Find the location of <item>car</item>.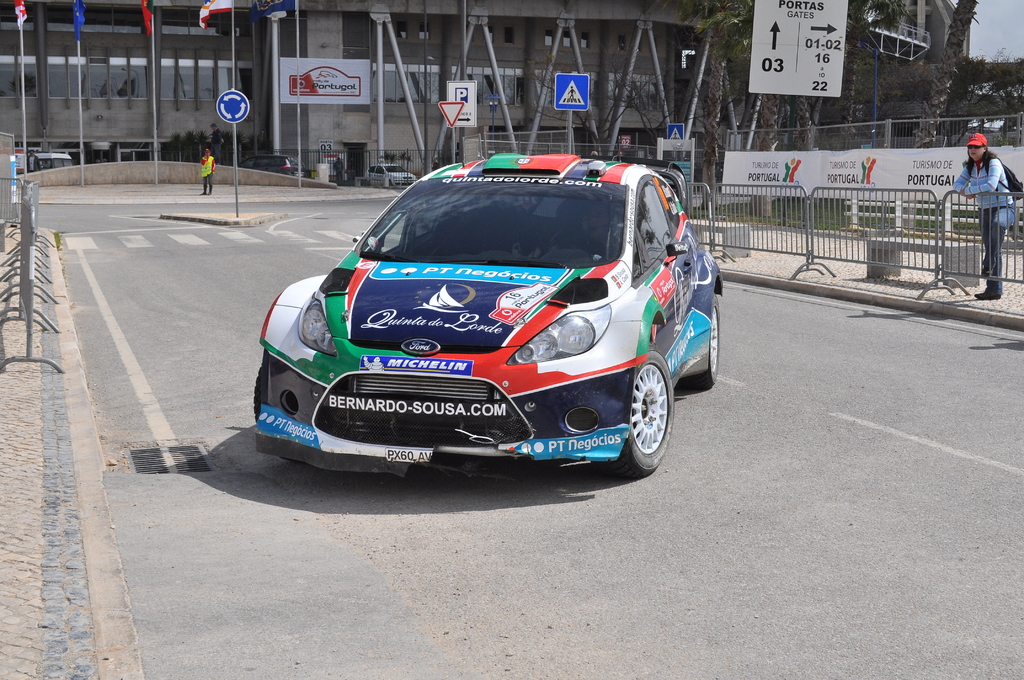
Location: BBox(365, 163, 417, 186).
